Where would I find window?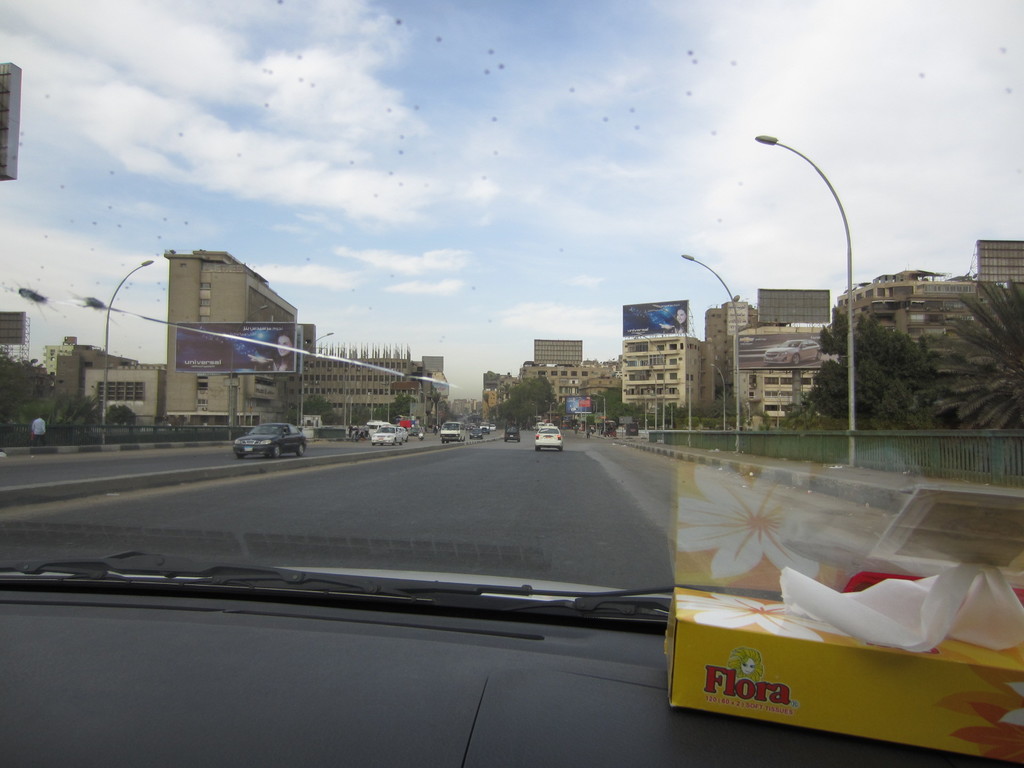
At 668:357:678:365.
